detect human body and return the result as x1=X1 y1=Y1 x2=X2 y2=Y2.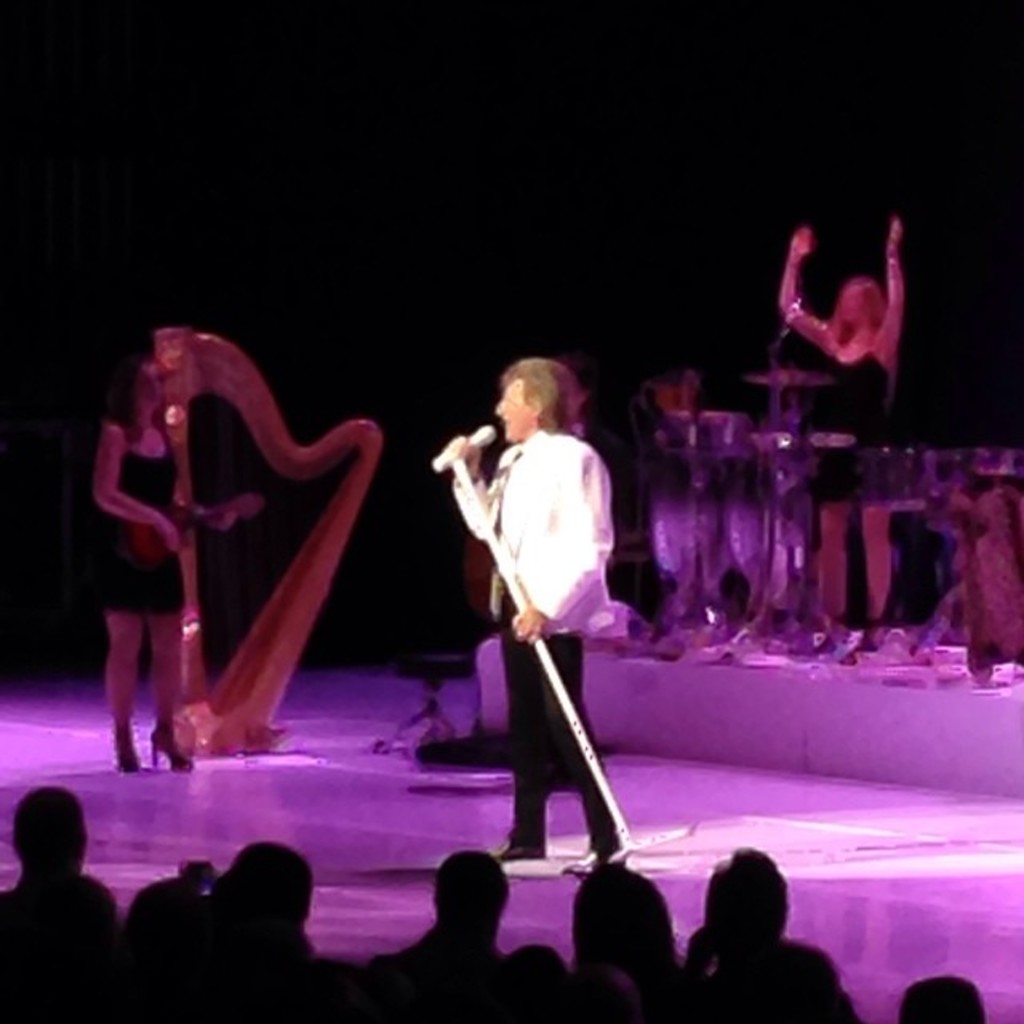
x1=448 y1=342 x2=610 y2=861.
